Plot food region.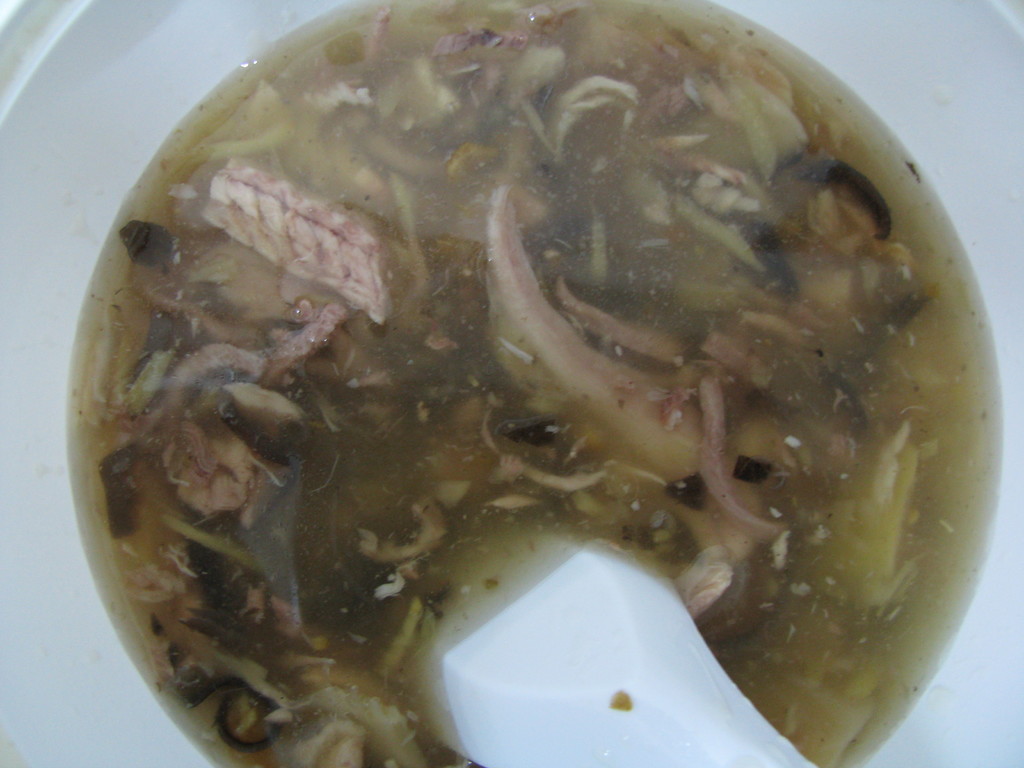
Plotted at l=0, t=79, r=1023, b=767.
